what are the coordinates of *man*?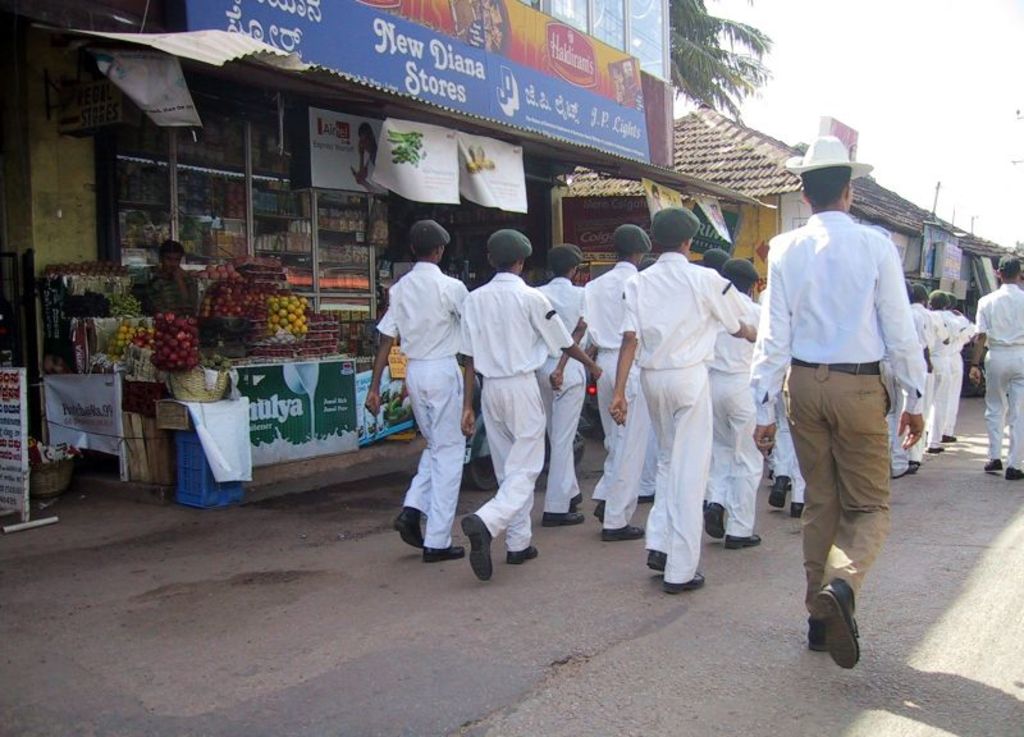
698, 255, 764, 549.
